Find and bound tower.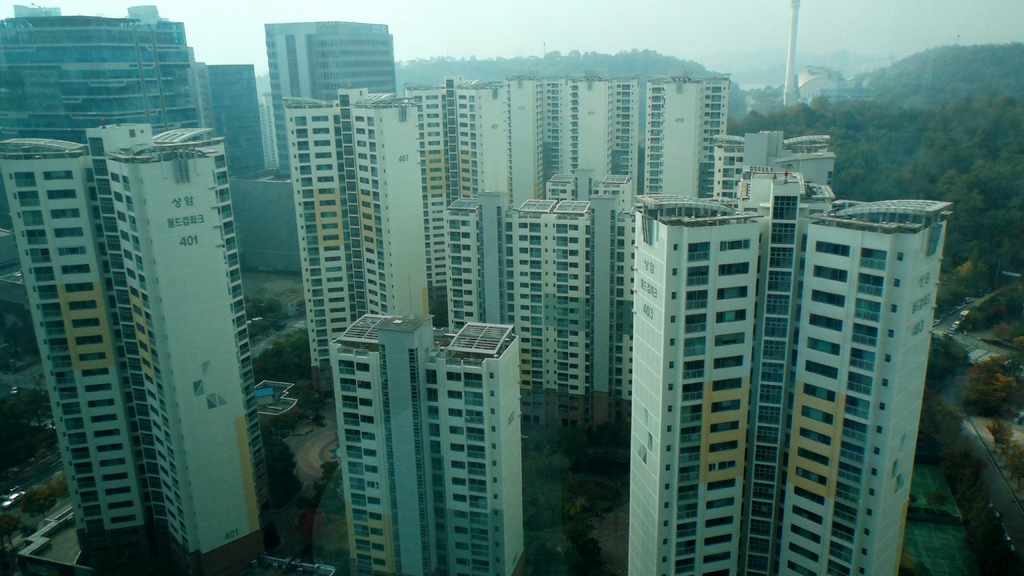
Bound: bbox=(641, 164, 932, 575).
